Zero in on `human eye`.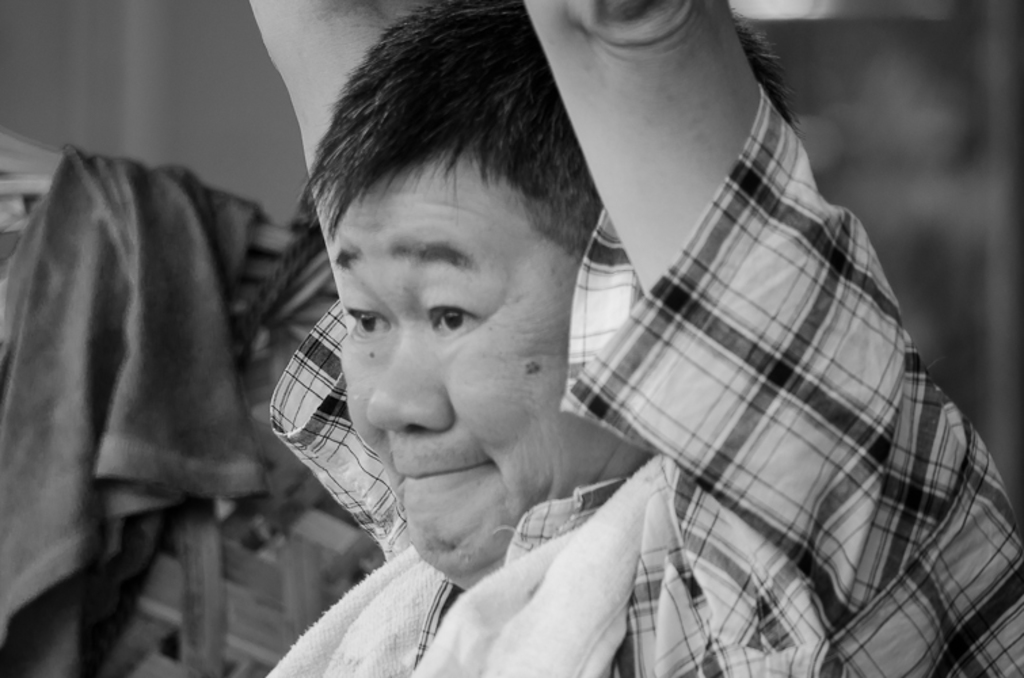
Zeroed in: x1=344 y1=285 x2=396 y2=344.
